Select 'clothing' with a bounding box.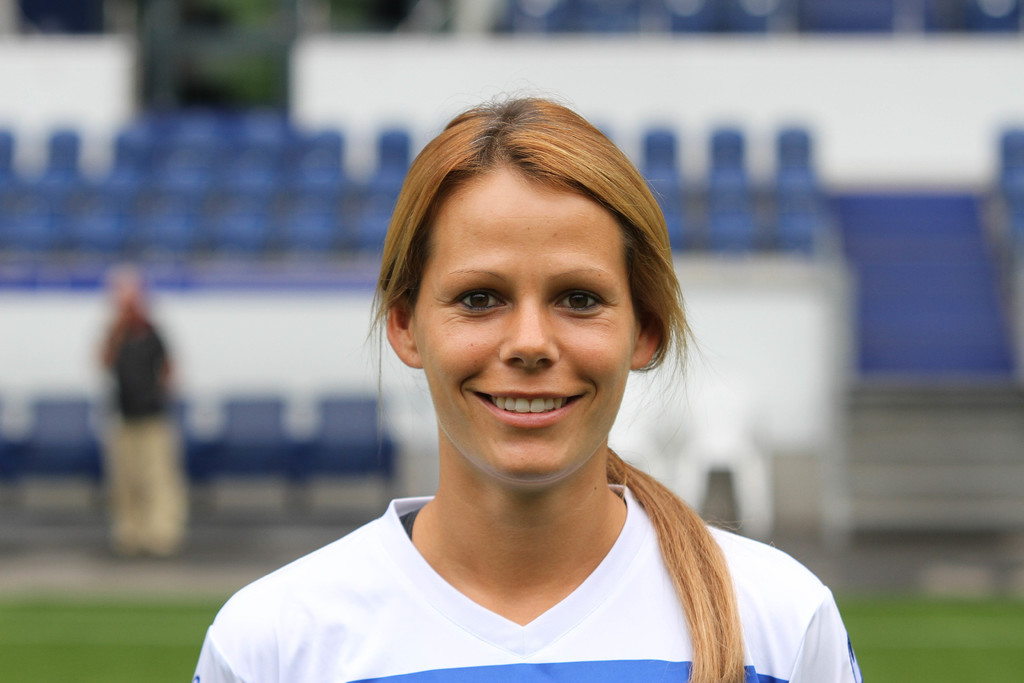
194, 483, 863, 682.
